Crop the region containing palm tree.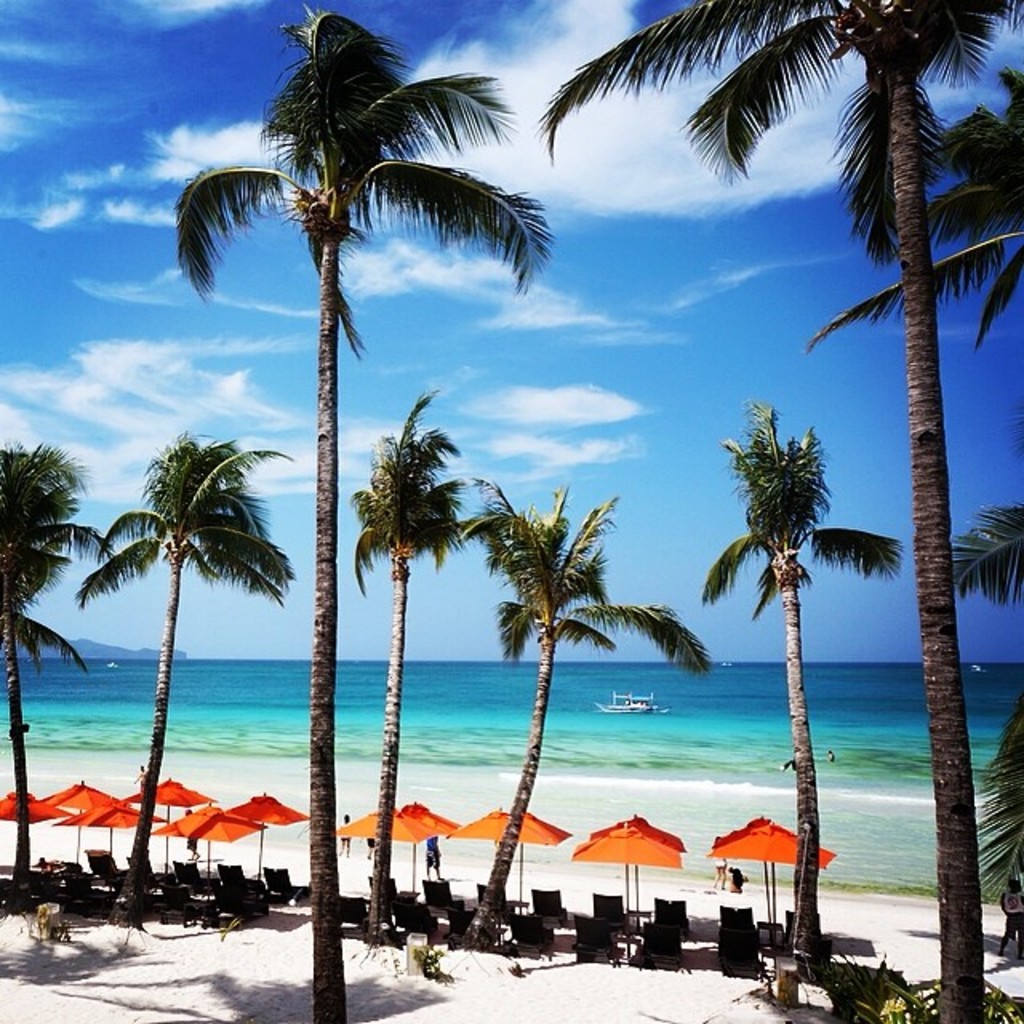
Crop region: detection(805, 61, 1022, 346).
